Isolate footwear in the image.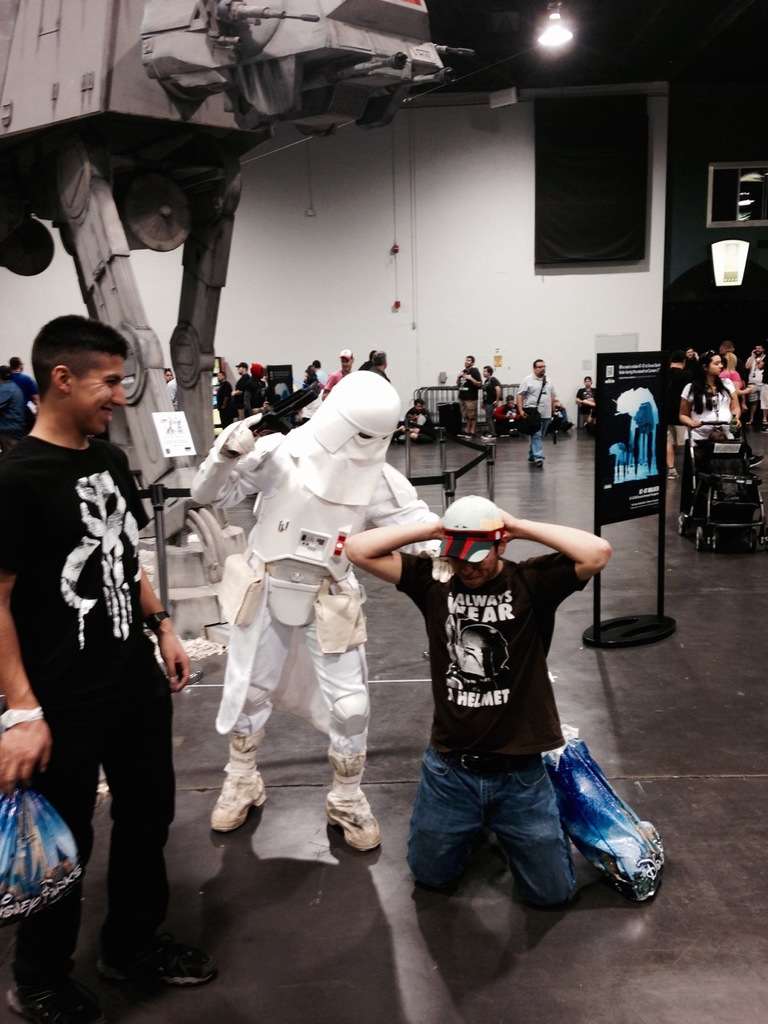
Isolated region: select_region(466, 433, 474, 438).
